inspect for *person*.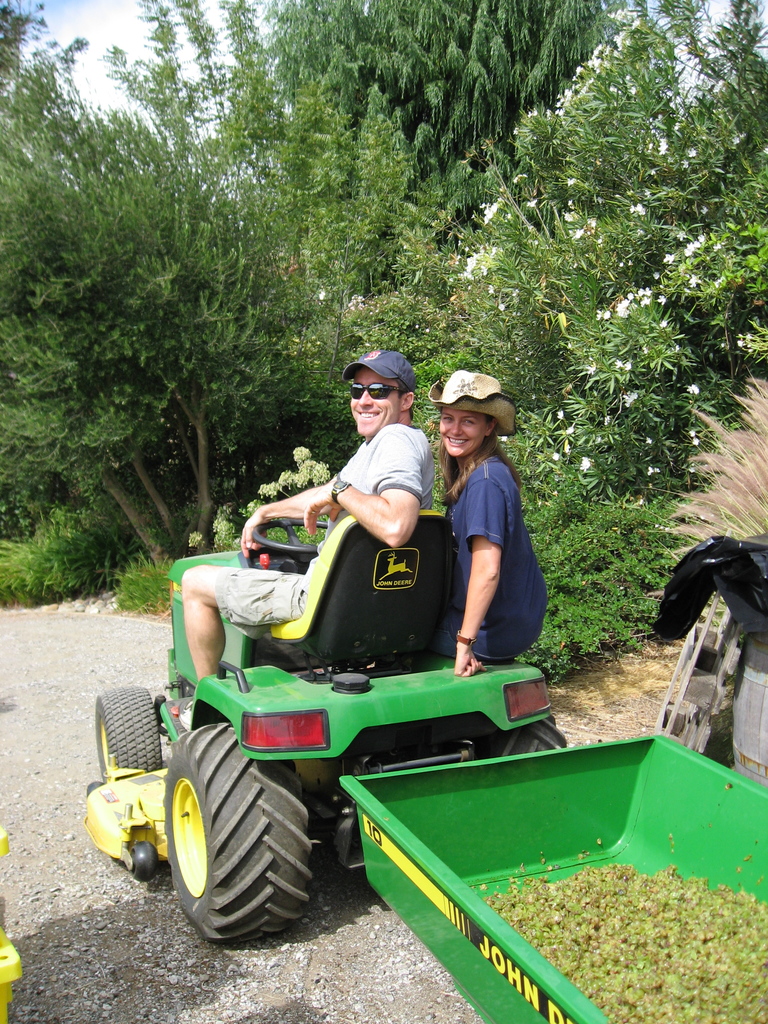
Inspection: bbox=[432, 372, 549, 682].
